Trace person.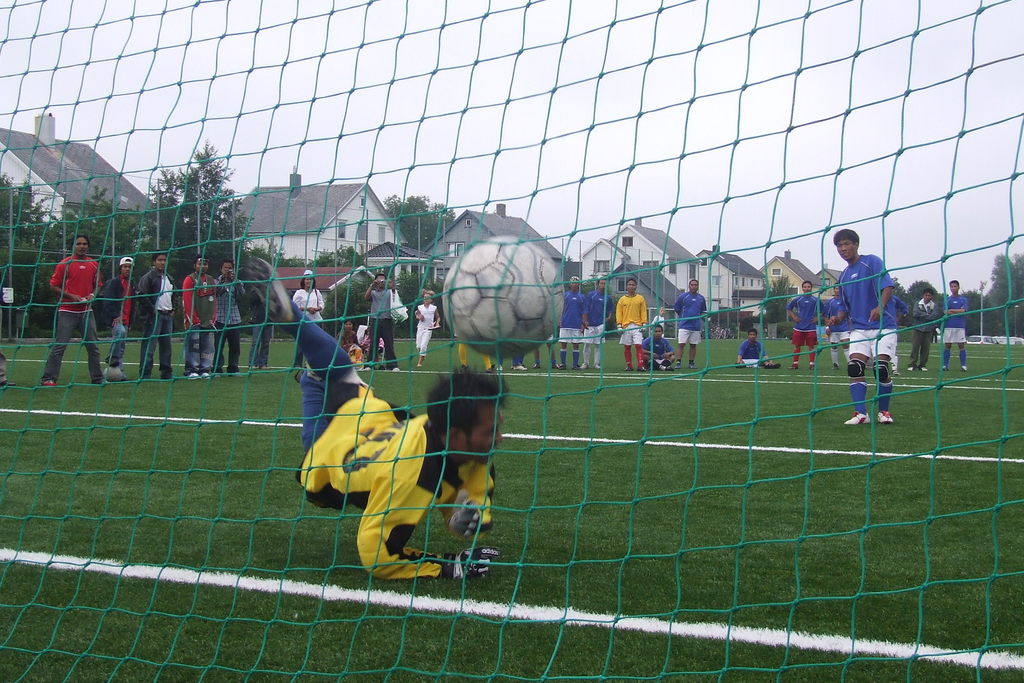
Traced to region(413, 293, 443, 372).
